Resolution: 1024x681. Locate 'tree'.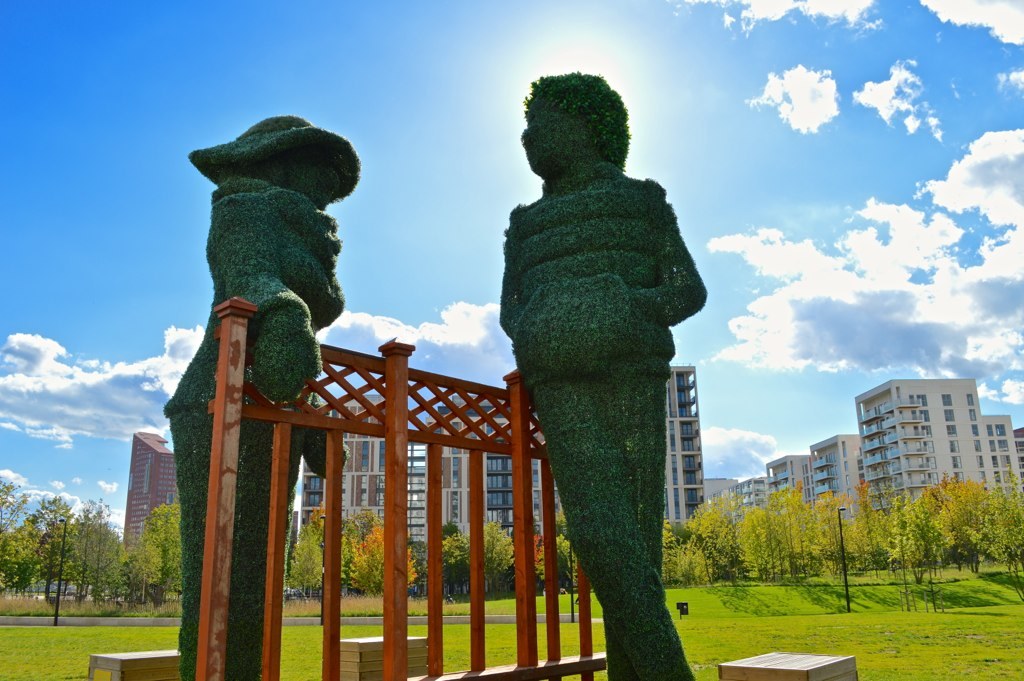
685 488 735 583.
